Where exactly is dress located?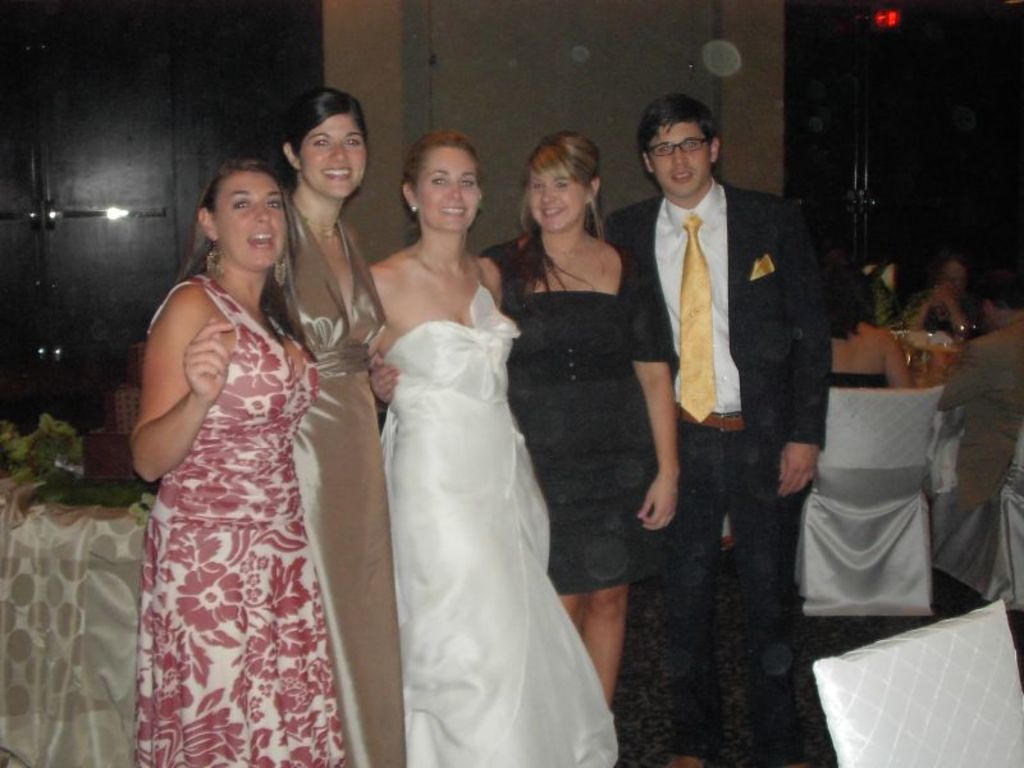
Its bounding box is <region>477, 239, 682, 594</region>.
